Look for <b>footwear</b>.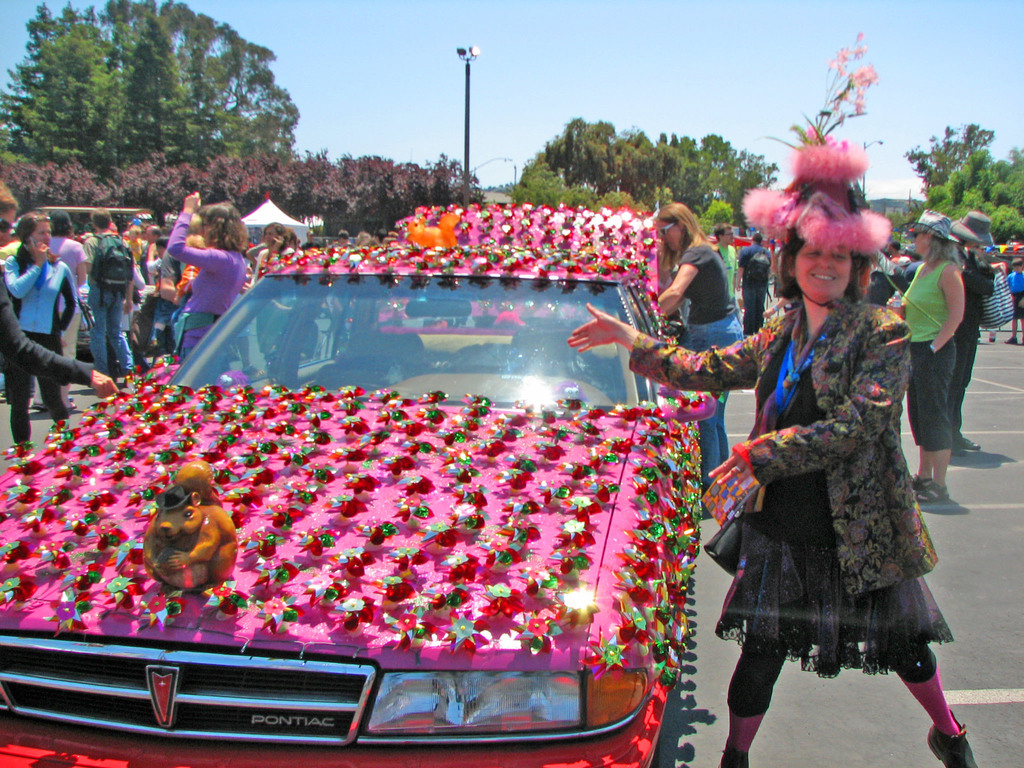
Found: pyautogui.locateOnScreen(906, 477, 934, 502).
